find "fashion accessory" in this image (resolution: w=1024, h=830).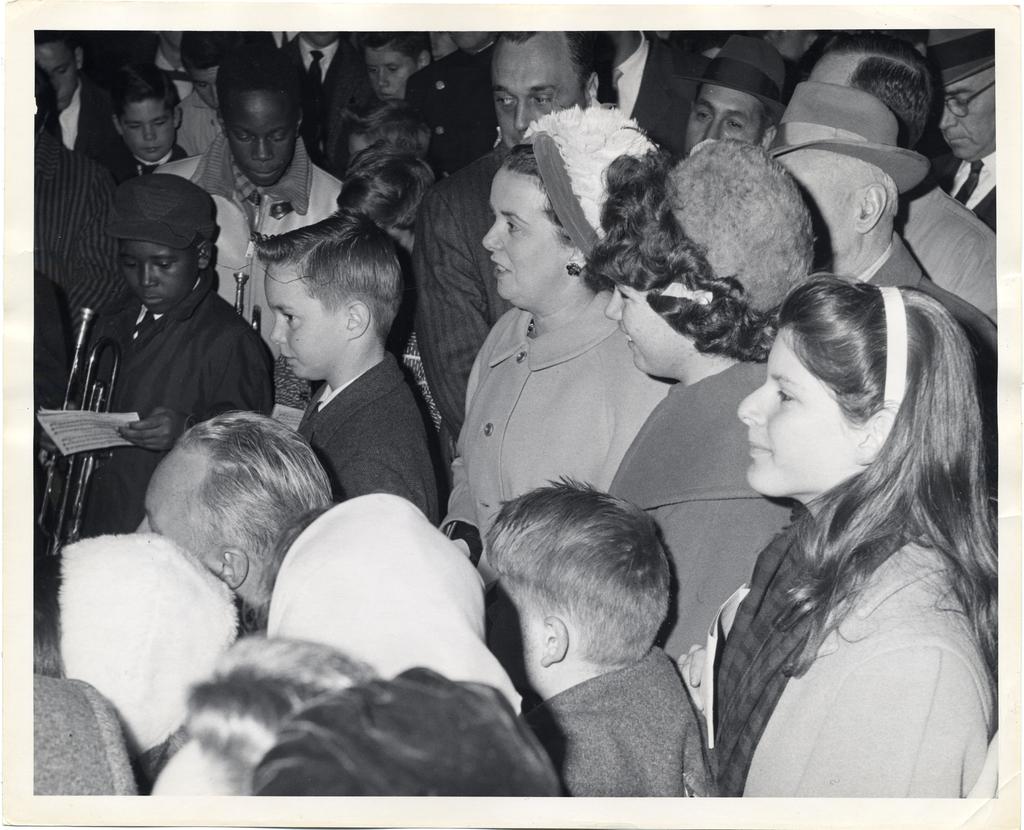
l=927, t=29, r=996, b=88.
